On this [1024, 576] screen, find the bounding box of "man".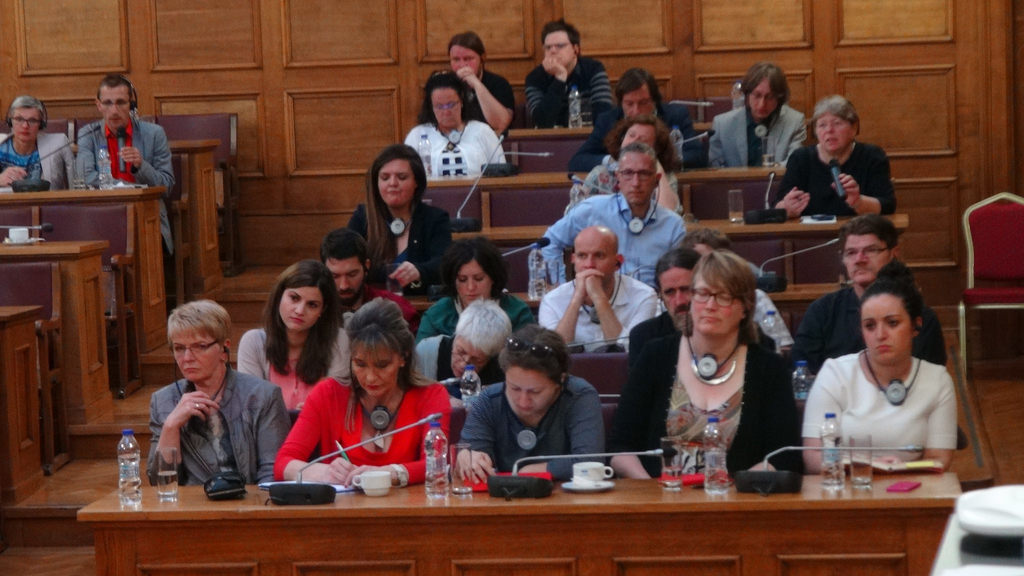
Bounding box: (left=317, top=223, right=420, bottom=335).
